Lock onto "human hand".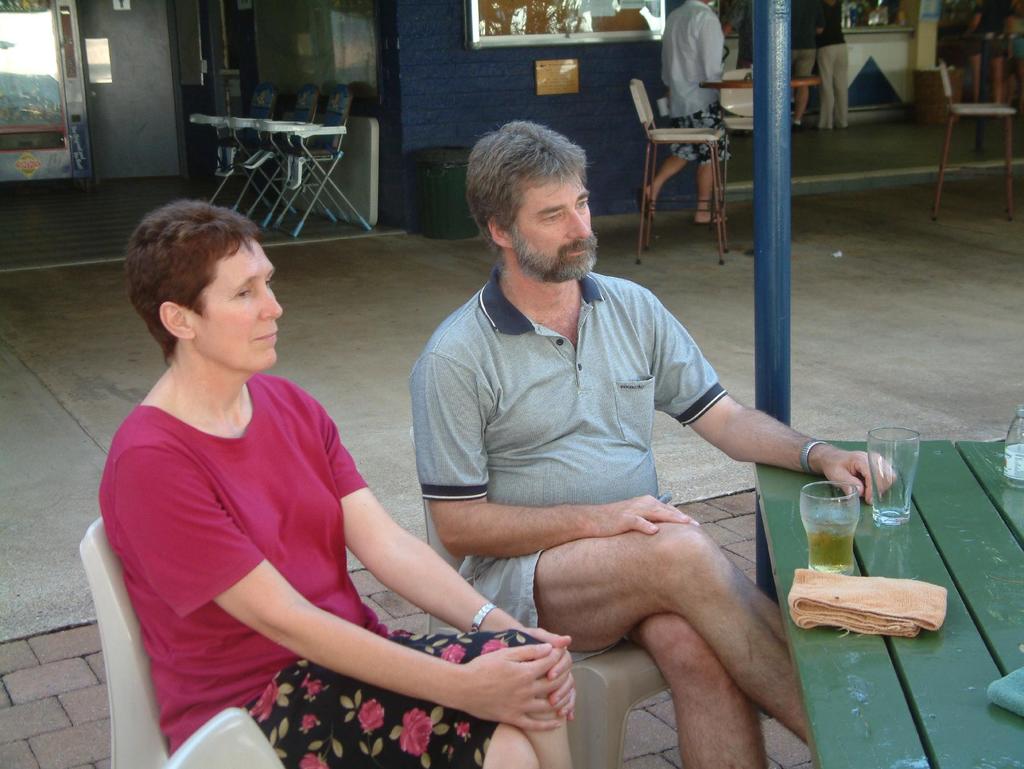
Locked: <box>819,449,902,508</box>.
